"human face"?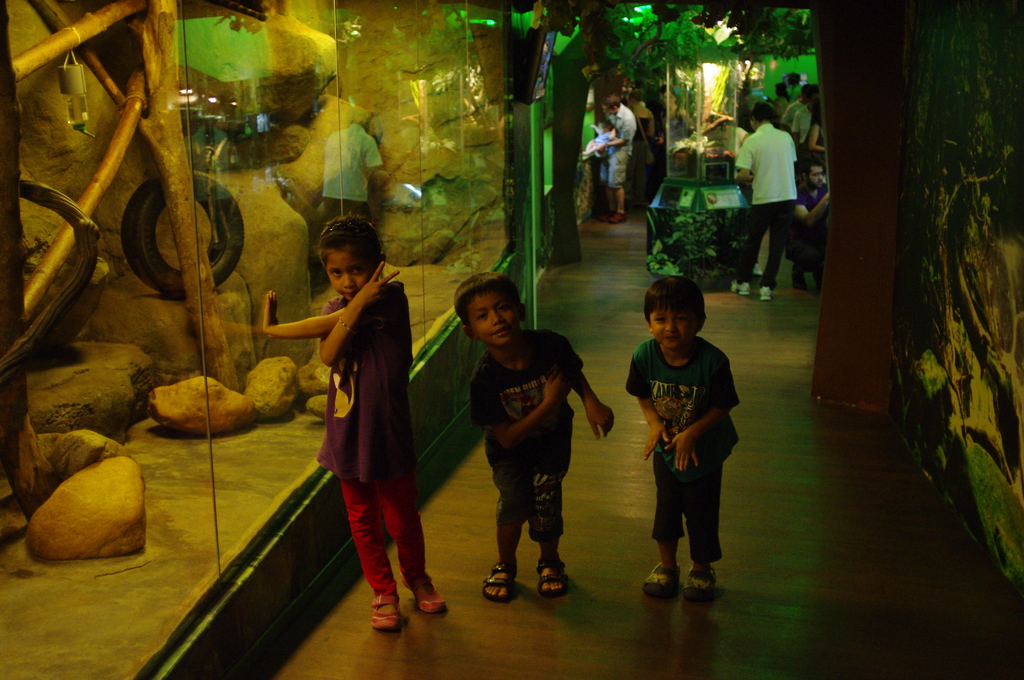
BBox(648, 299, 691, 348)
